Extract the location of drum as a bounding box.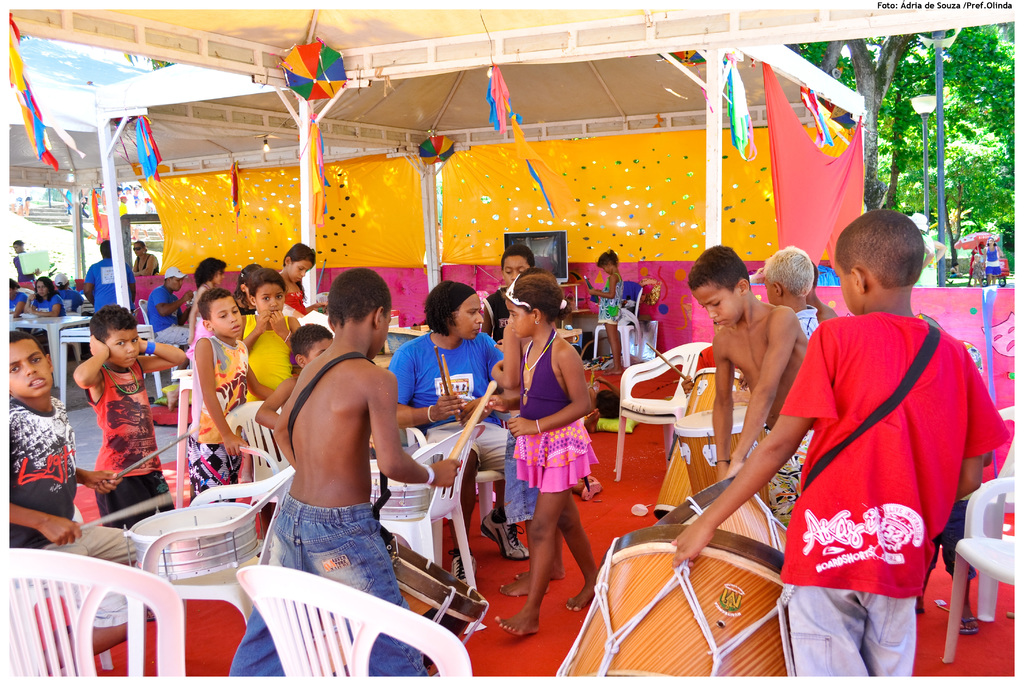
region(652, 364, 747, 518).
